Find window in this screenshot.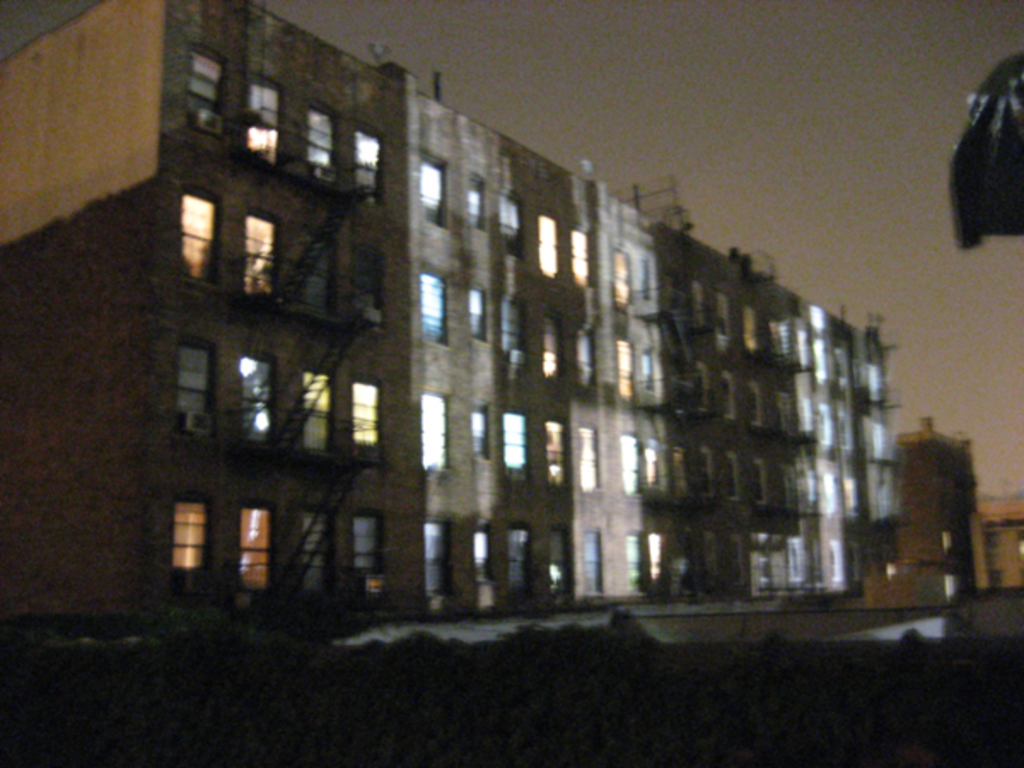
The bounding box for window is {"x1": 249, "y1": 84, "x2": 280, "y2": 164}.
